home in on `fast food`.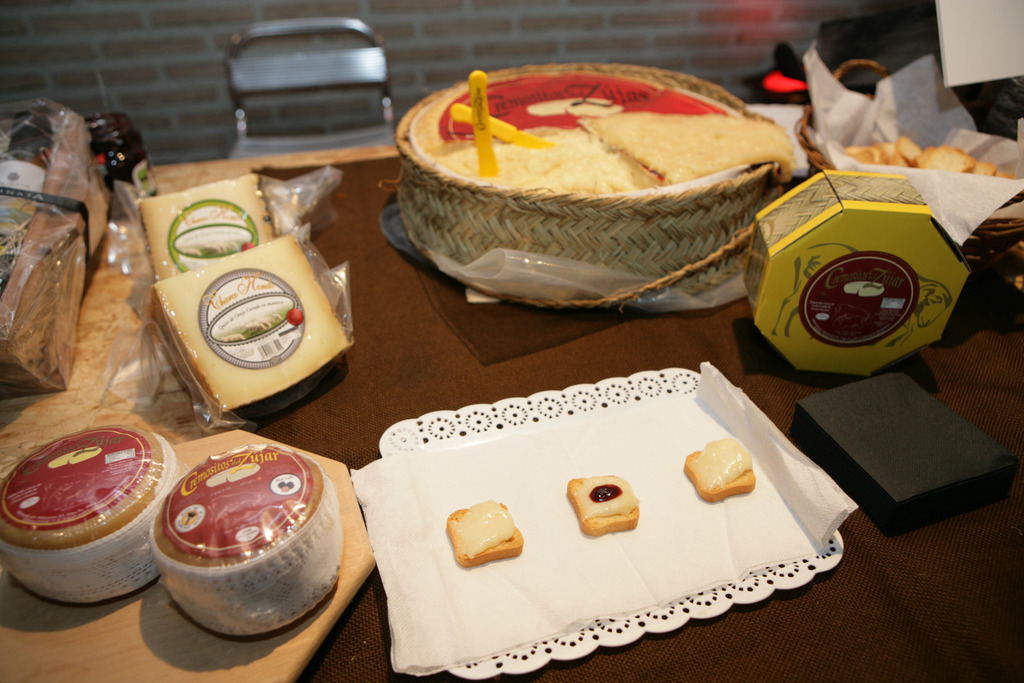
Homed in at 376,64,797,312.
